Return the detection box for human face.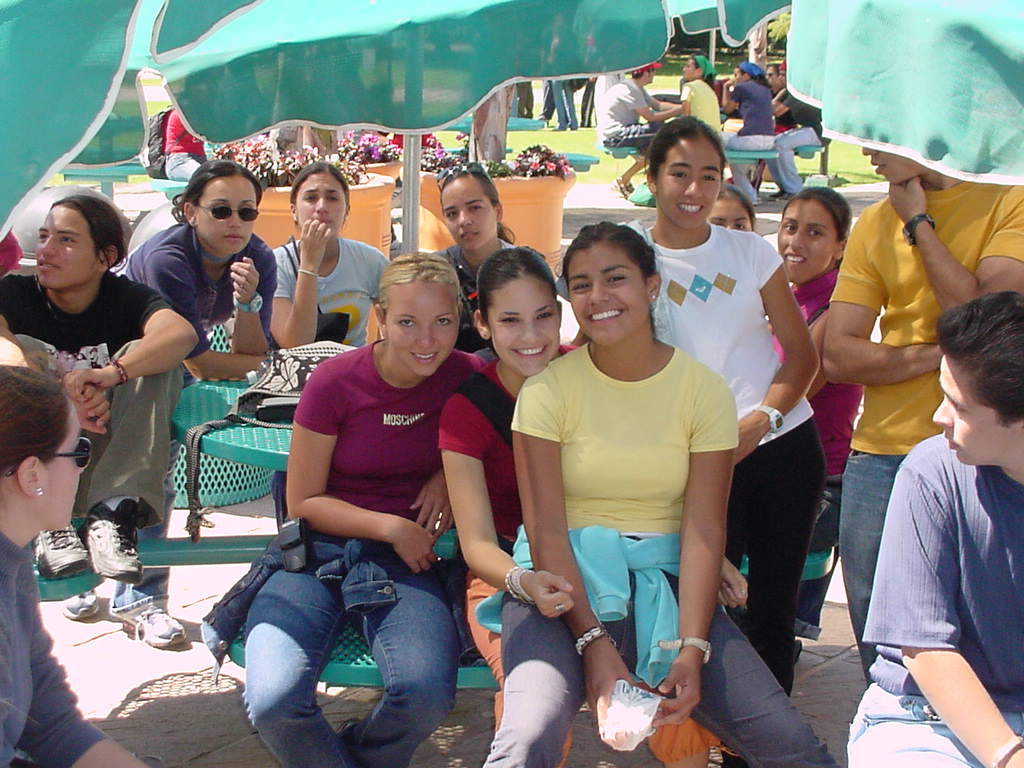
[568,243,647,346].
